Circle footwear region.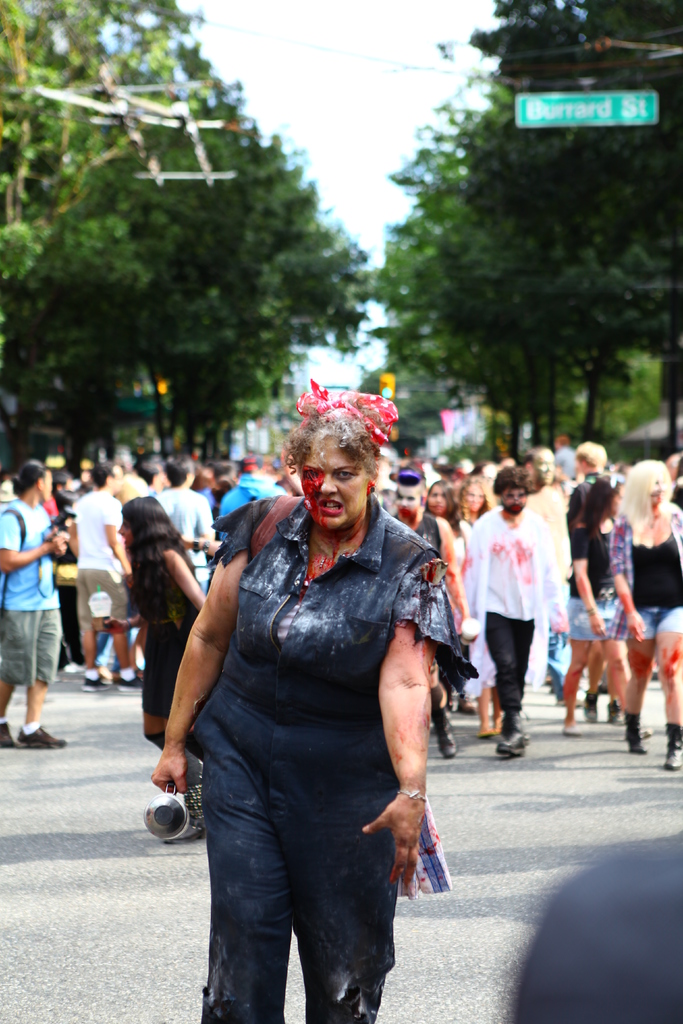
Region: {"left": 0, "top": 723, "right": 13, "bottom": 751}.
